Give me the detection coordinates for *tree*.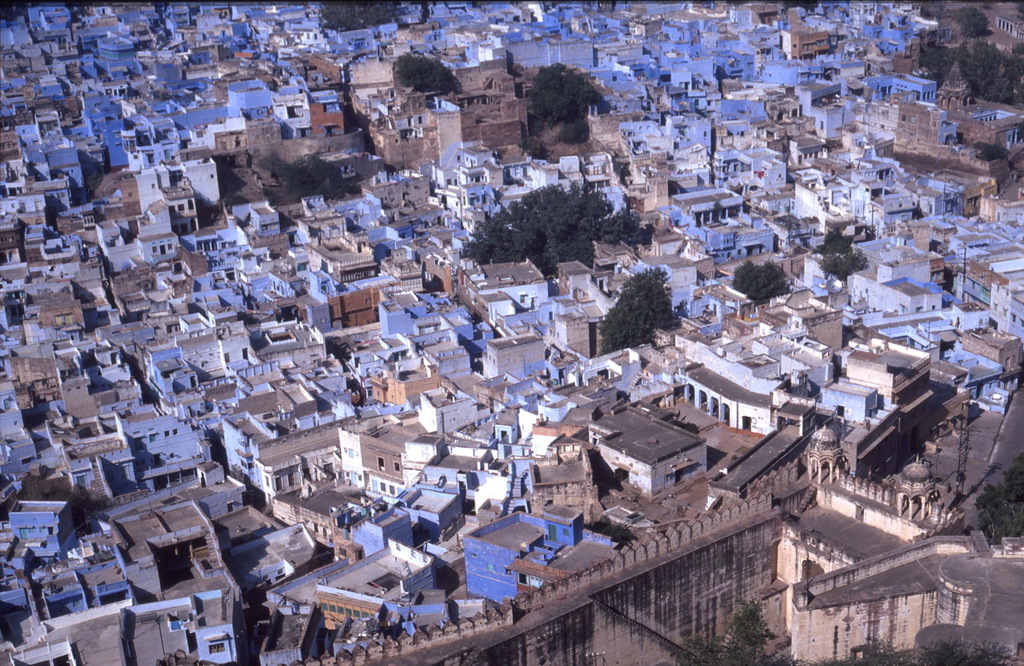
(left=272, top=154, right=354, bottom=207).
